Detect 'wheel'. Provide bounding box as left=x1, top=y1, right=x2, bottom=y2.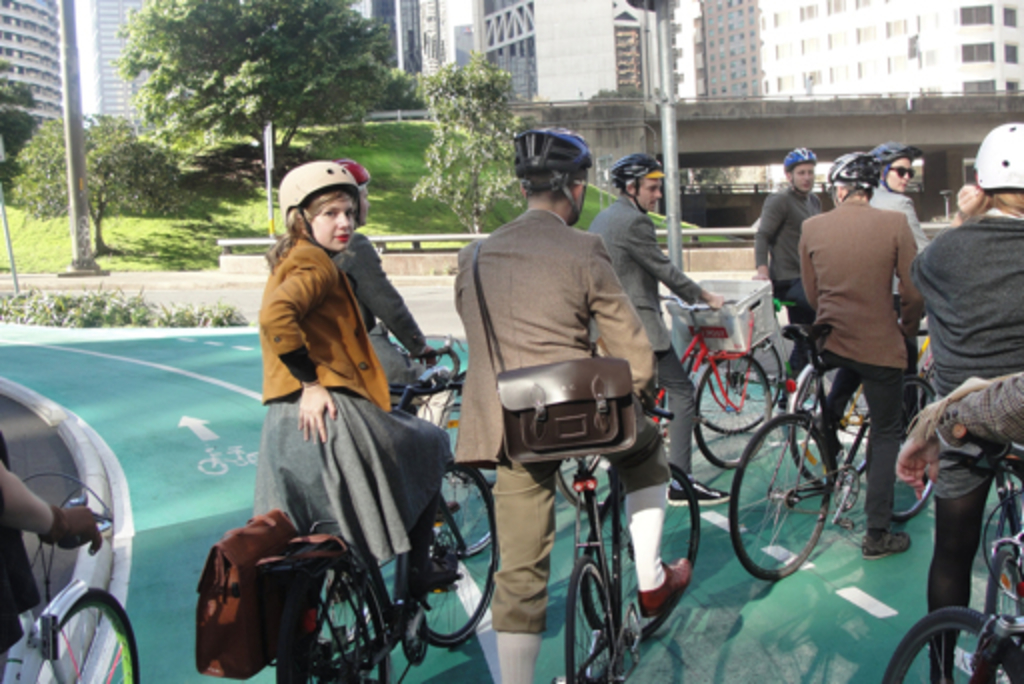
left=290, top=562, right=404, bottom=682.
